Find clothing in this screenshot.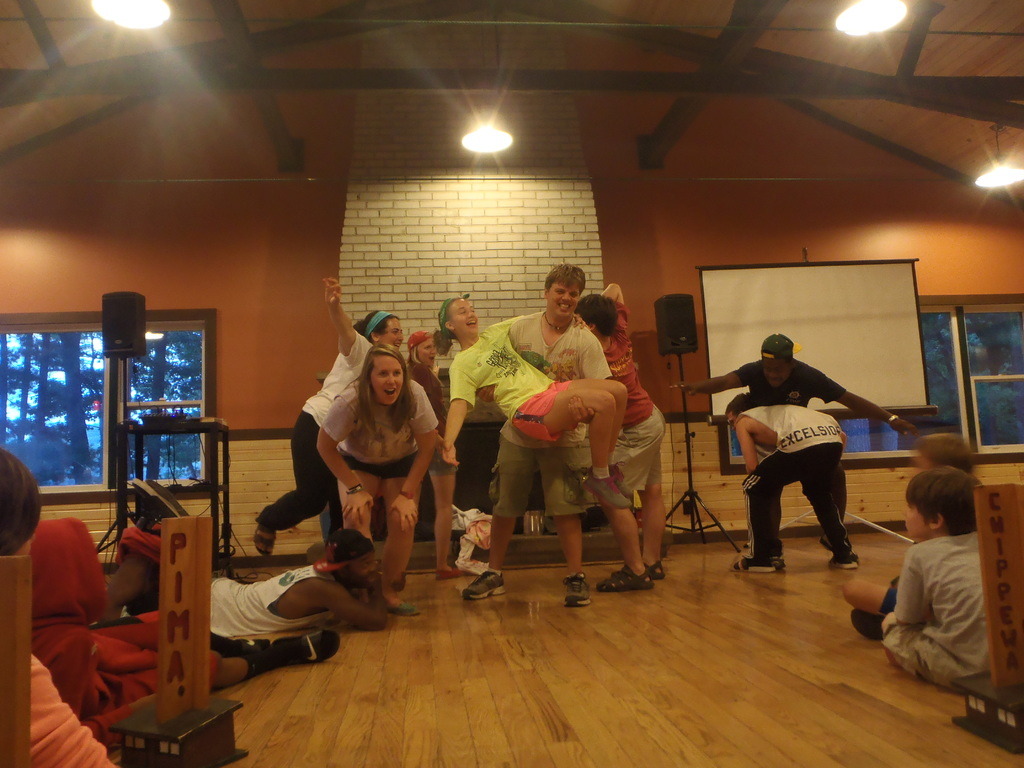
The bounding box for clothing is Rect(744, 402, 844, 569).
